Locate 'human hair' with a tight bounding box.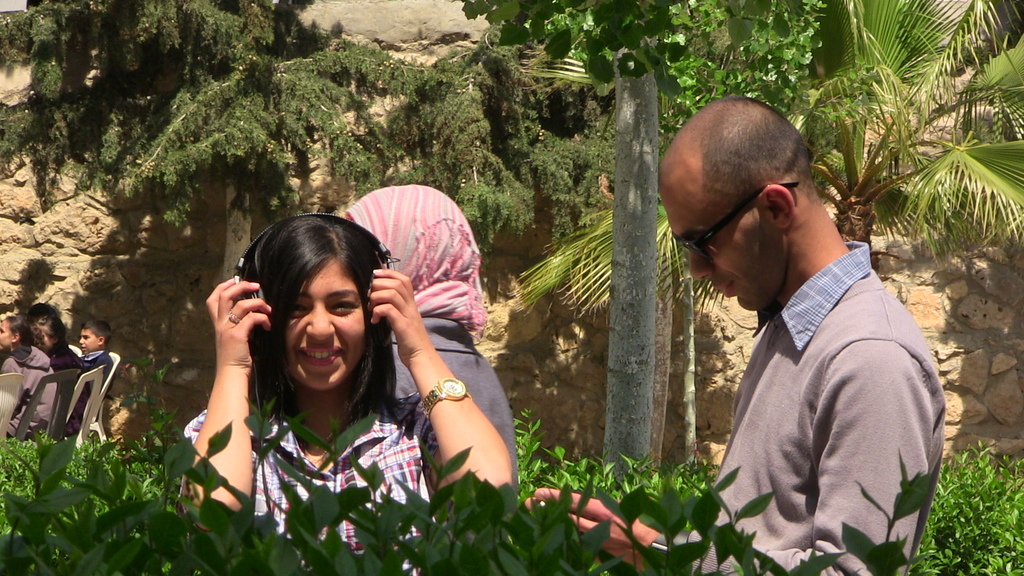
pyautogui.locateOnScreen(7, 313, 41, 351).
